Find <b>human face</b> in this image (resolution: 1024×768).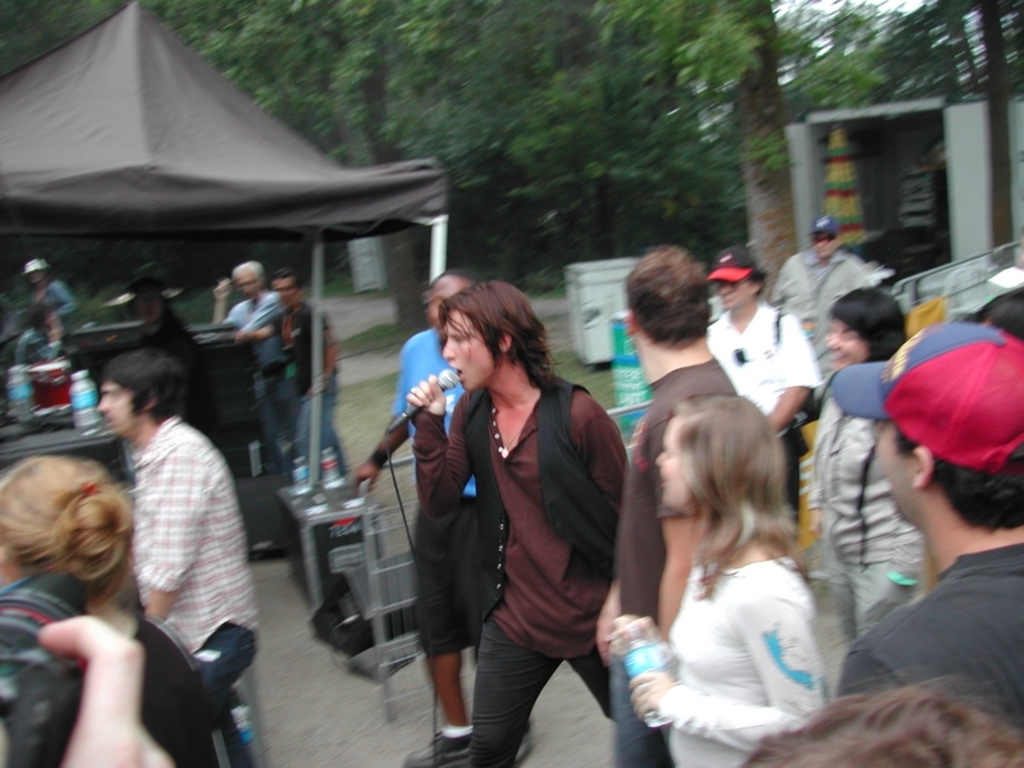
bbox=(654, 429, 690, 503).
